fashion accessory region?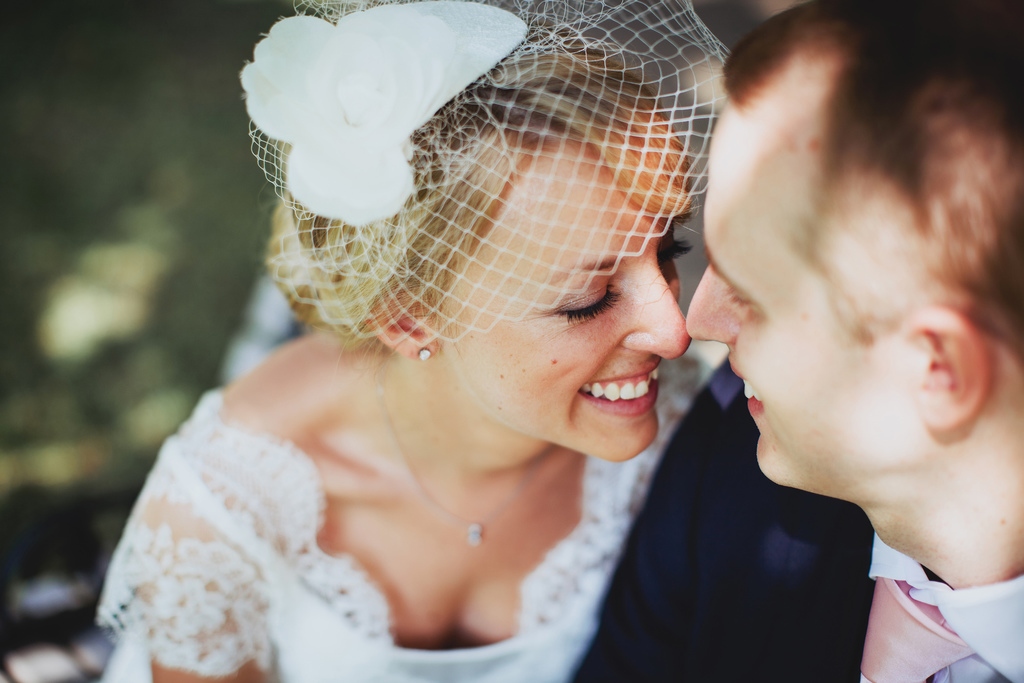
select_region(347, 319, 583, 558)
